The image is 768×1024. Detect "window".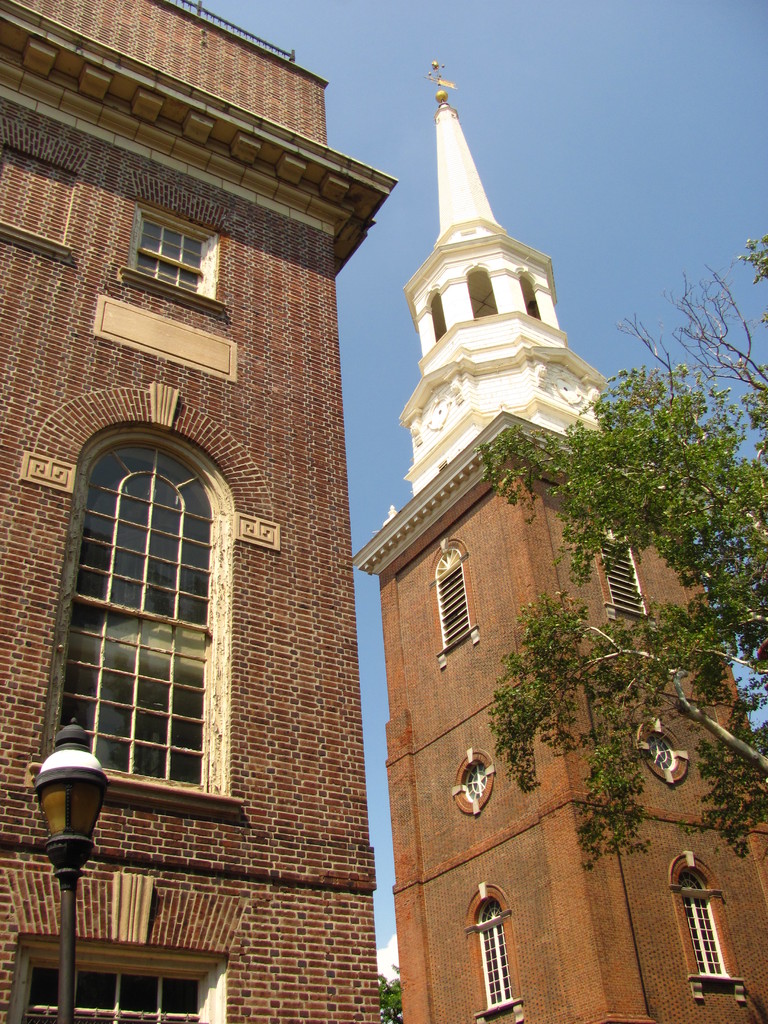
Detection: (3, 939, 234, 1023).
